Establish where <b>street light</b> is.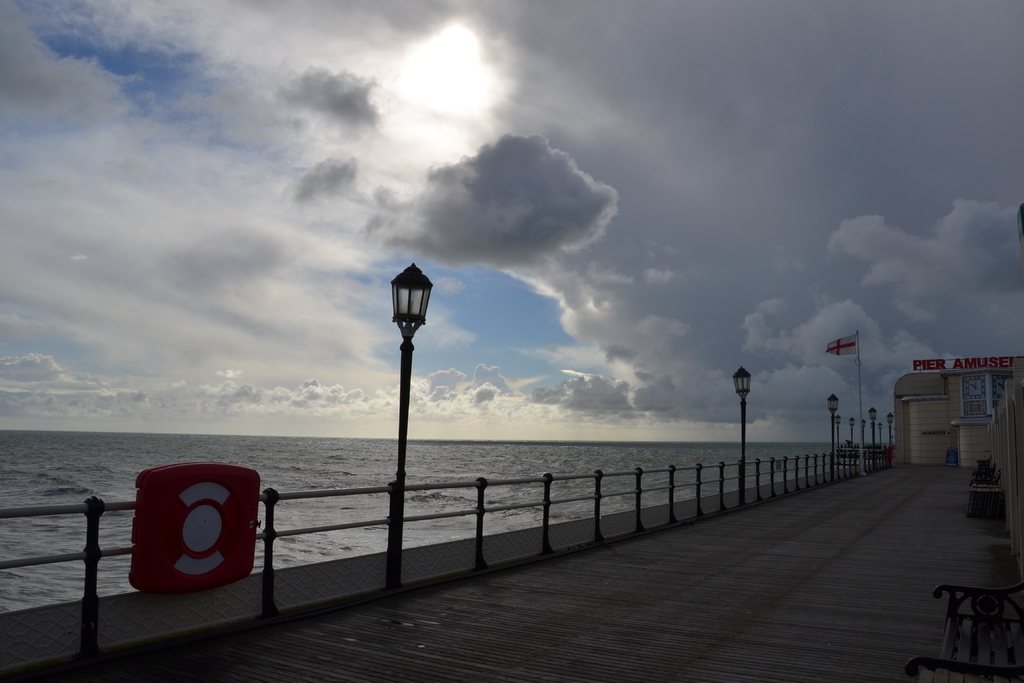
Established at 826, 391, 836, 491.
